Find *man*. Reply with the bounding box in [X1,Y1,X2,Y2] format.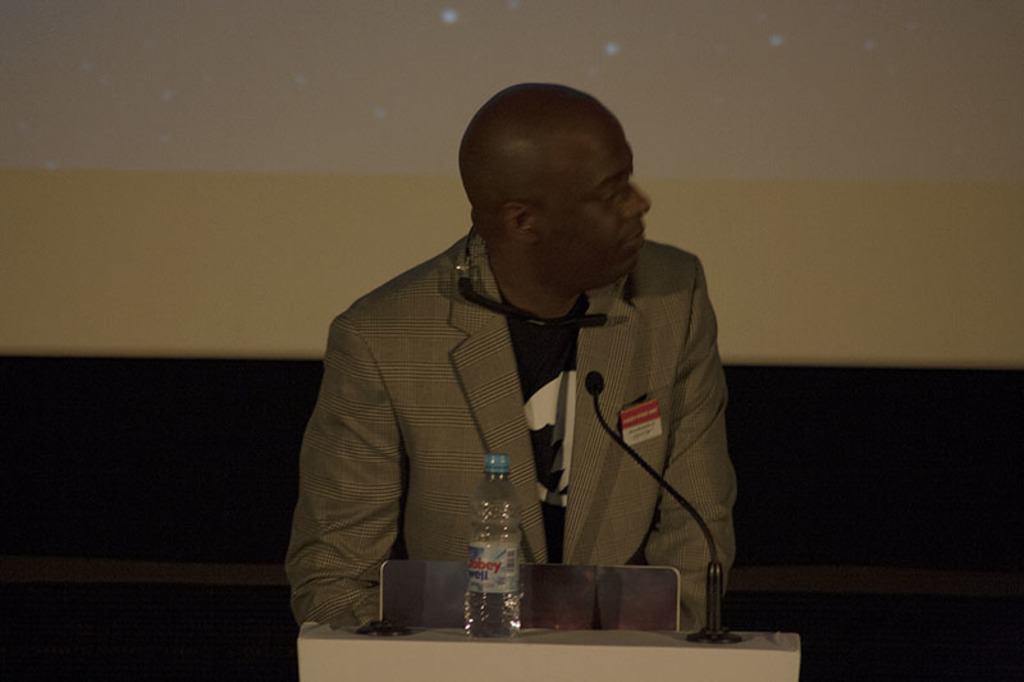
[297,93,748,646].
